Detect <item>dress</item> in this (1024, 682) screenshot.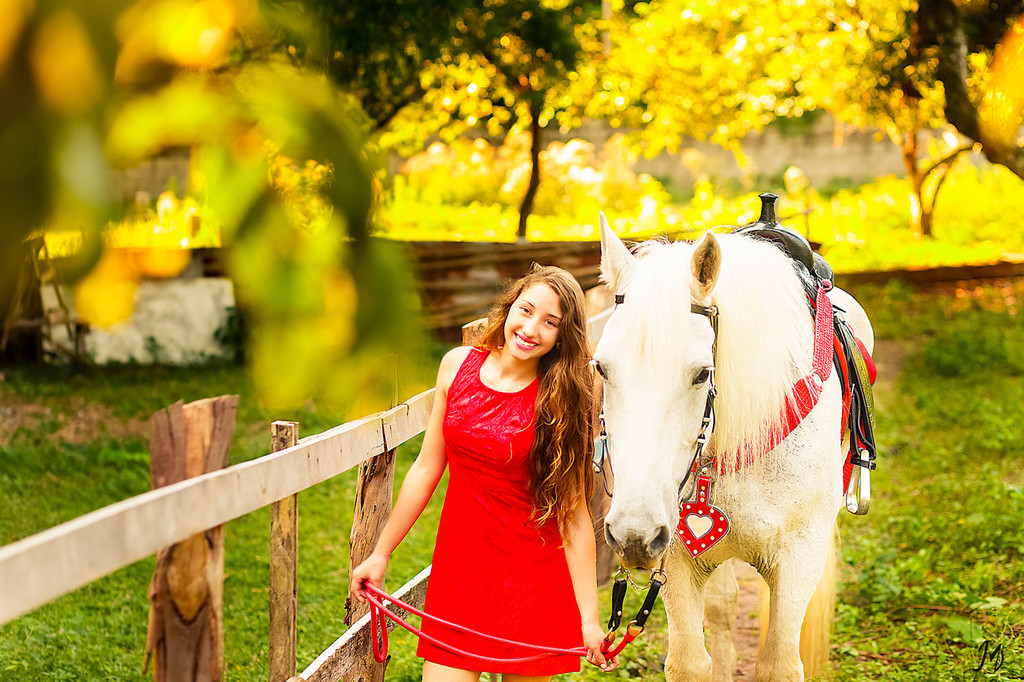
Detection: (393, 340, 587, 652).
